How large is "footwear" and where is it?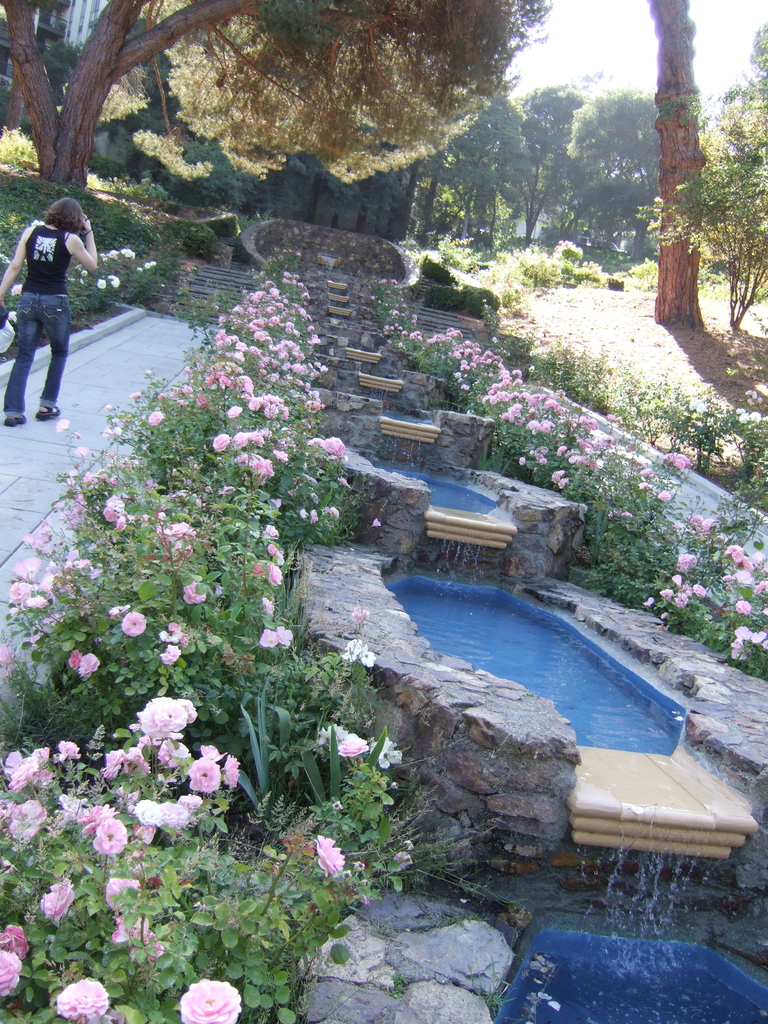
Bounding box: x1=3 y1=414 x2=33 y2=426.
